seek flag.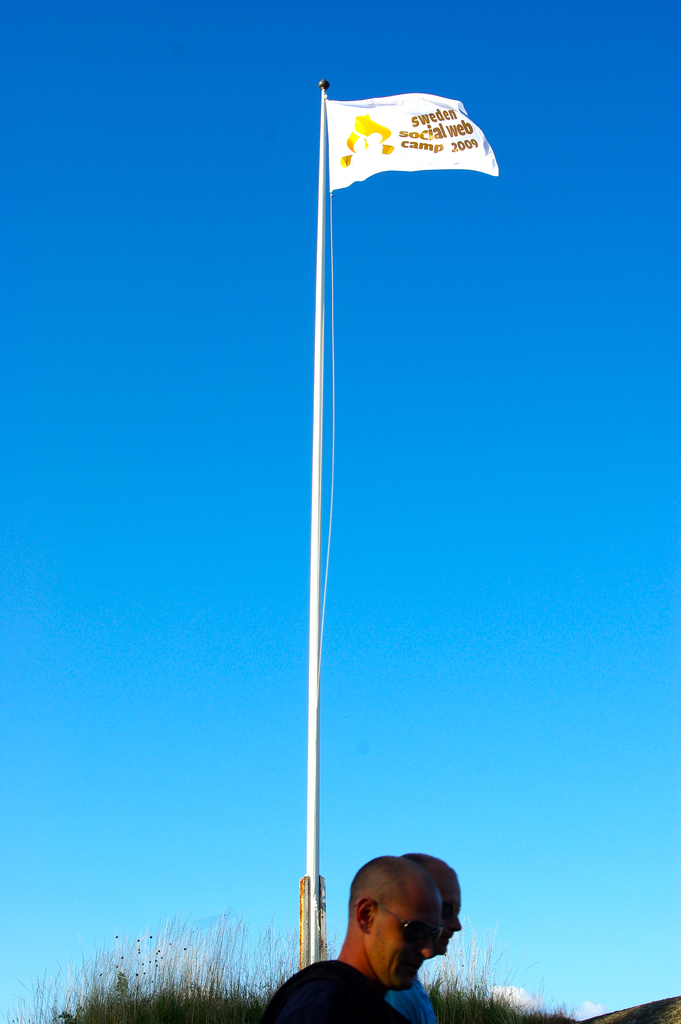
bbox=[322, 80, 516, 192].
